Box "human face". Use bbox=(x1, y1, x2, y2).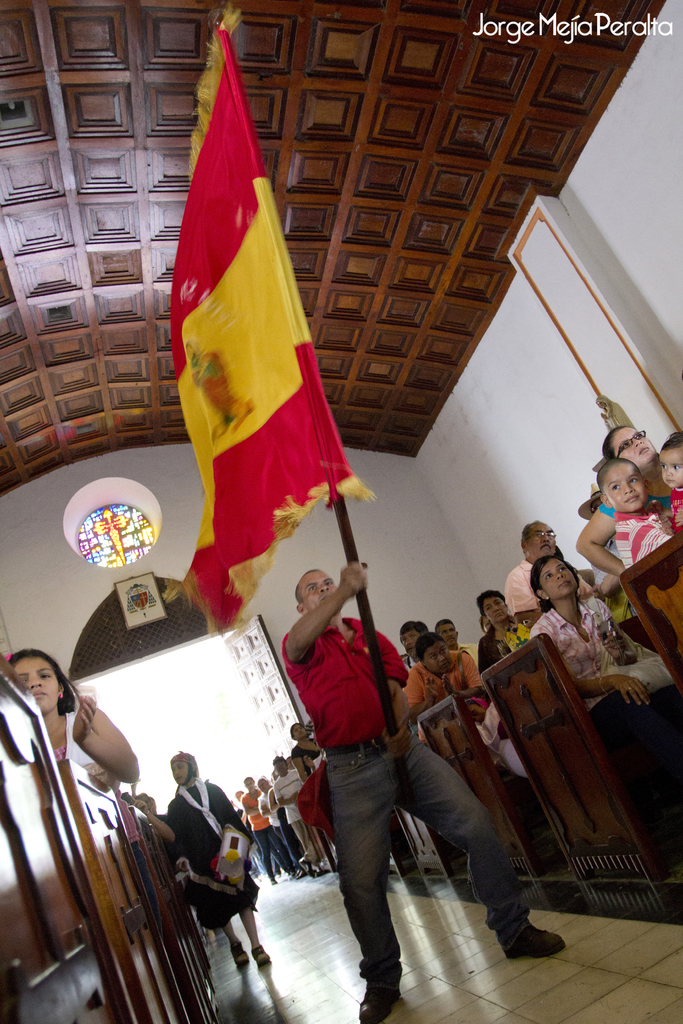
bbox=(293, 725, 304, 741).
